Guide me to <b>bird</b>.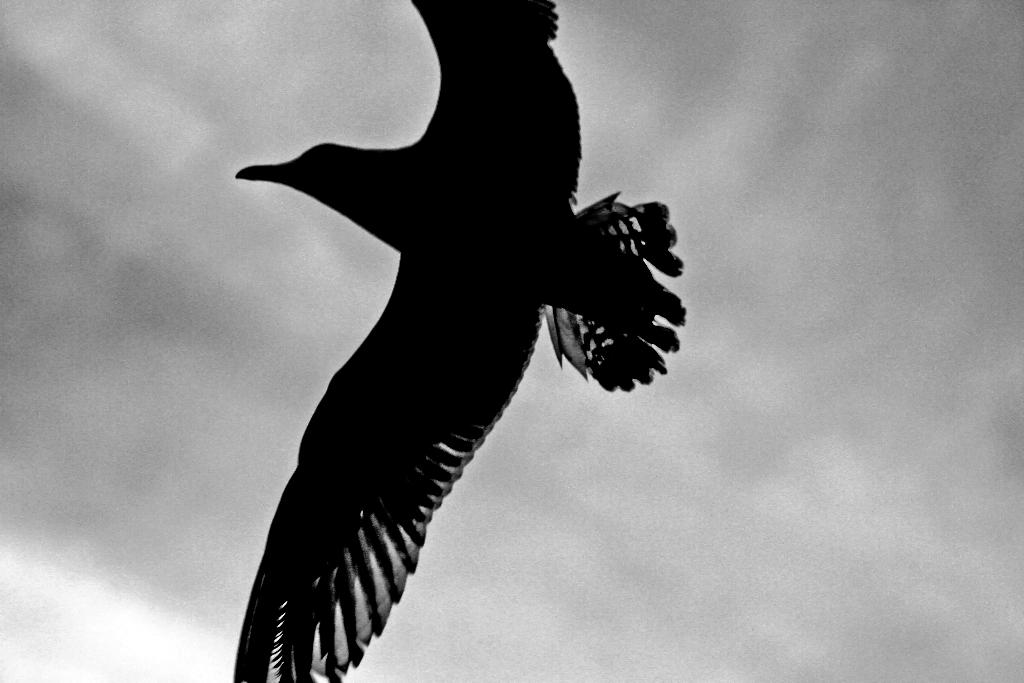
Guidance: (x1=196, y1=0, x2=703, y2=682).
